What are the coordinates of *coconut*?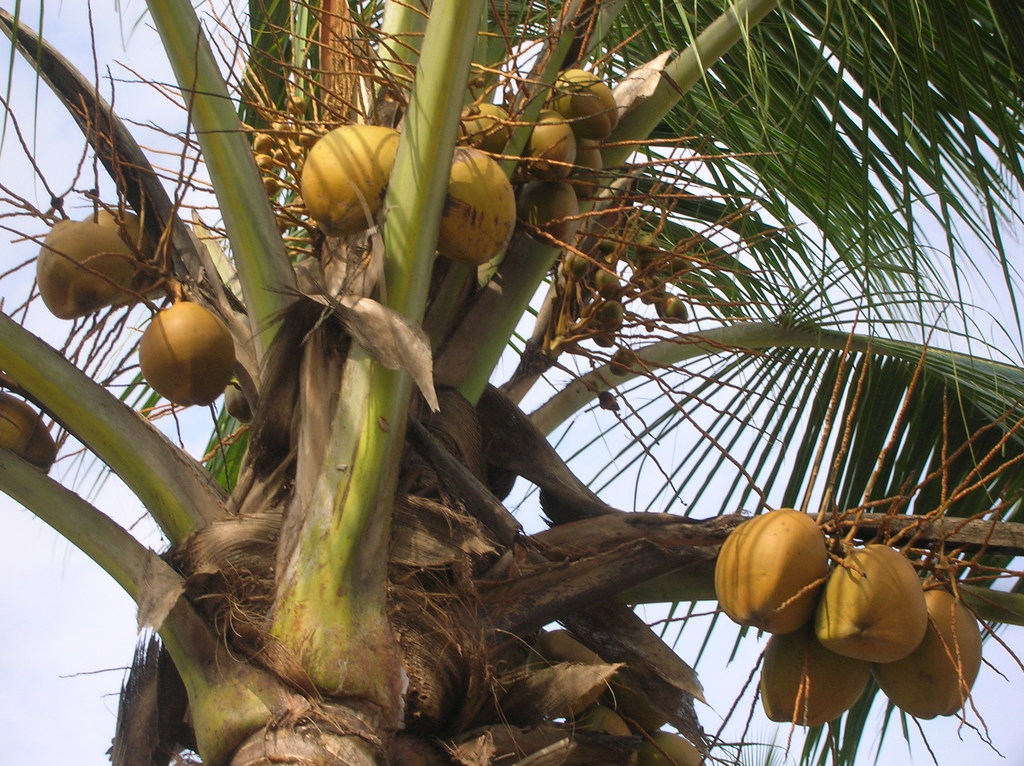
region(435, 145, 511, 270).
